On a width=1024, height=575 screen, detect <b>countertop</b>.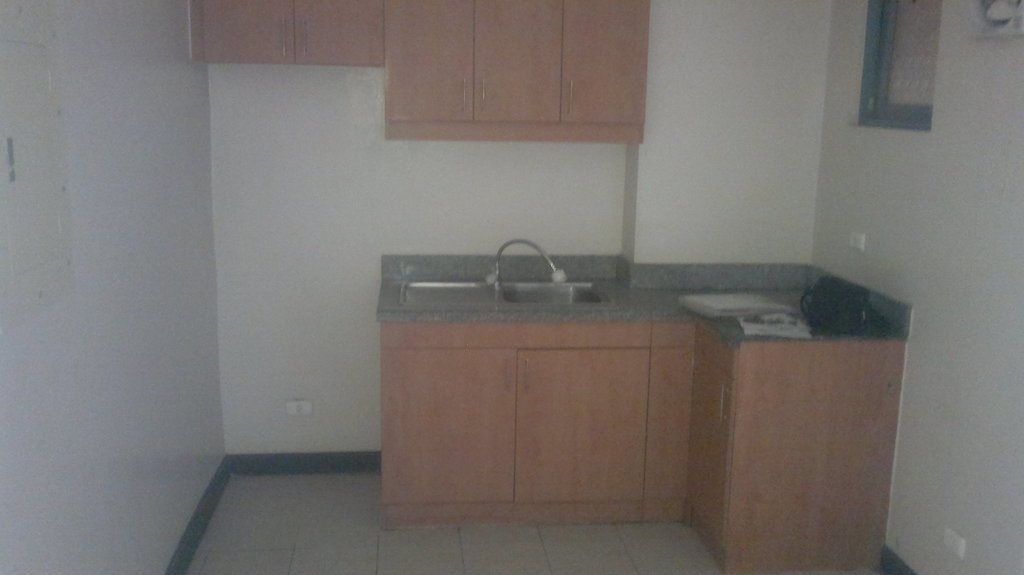
374/248/918/574.
